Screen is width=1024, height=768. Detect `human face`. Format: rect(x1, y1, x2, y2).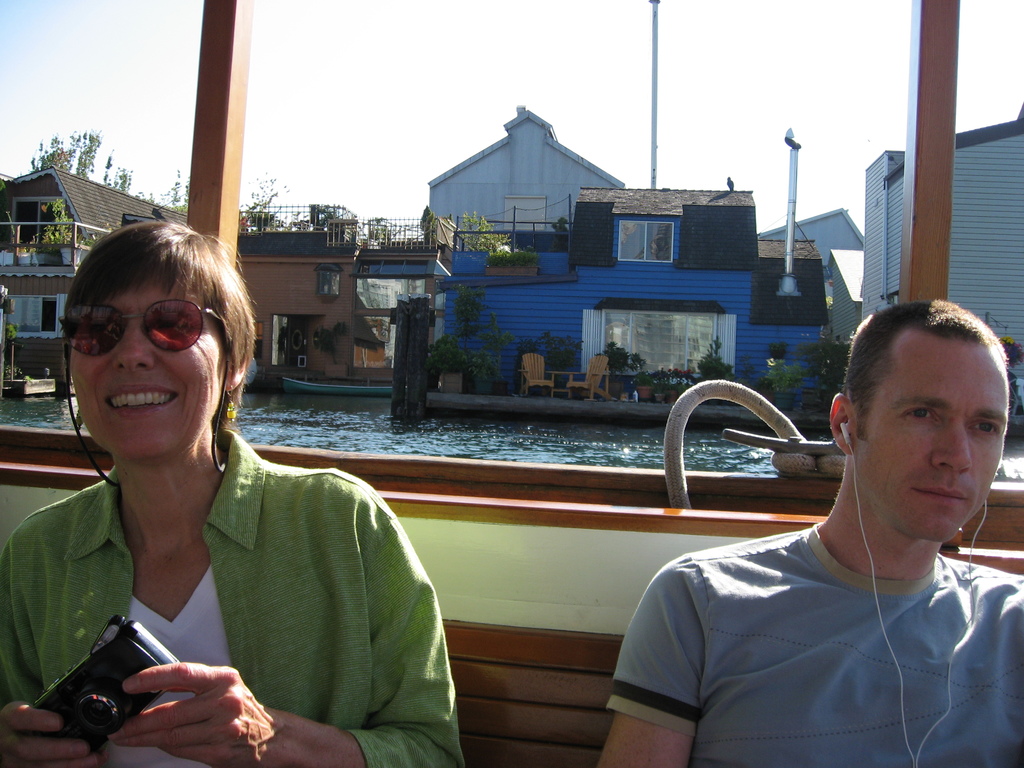
rect(72, 278, 219, 456).
